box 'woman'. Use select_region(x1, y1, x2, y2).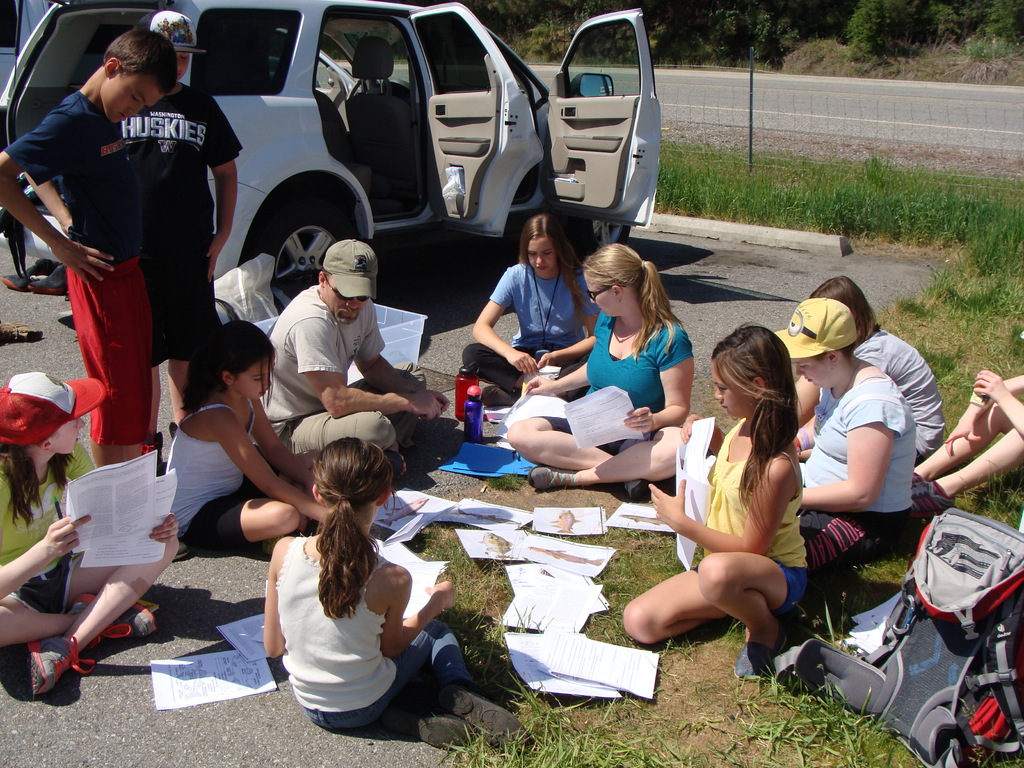
select_region(809, 271, 945, 463).
